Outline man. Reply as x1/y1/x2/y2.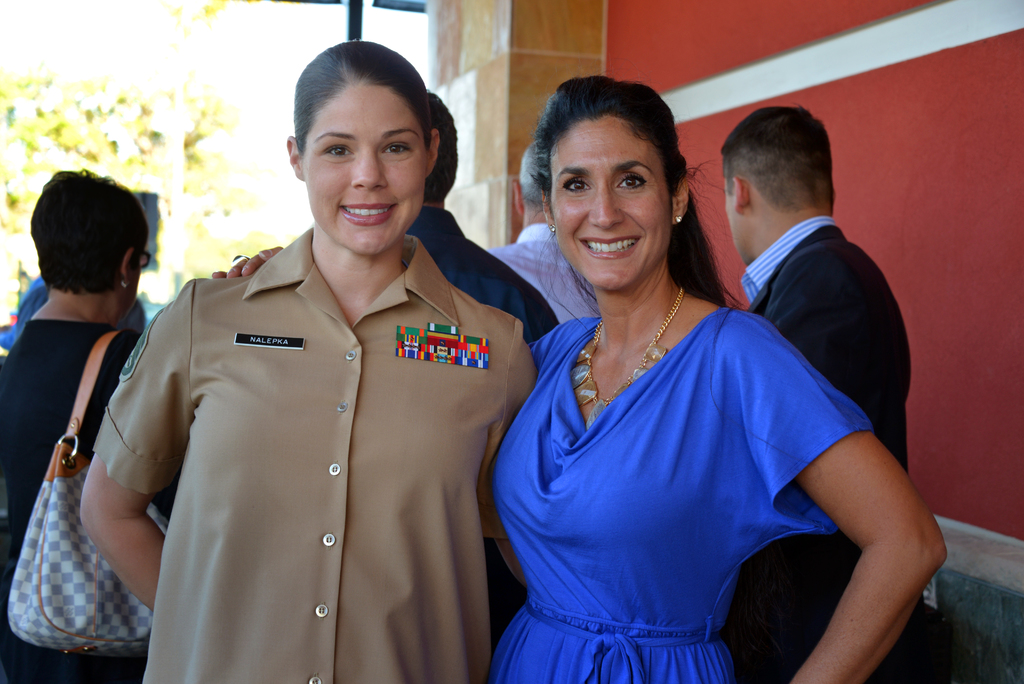
488/138/604/320.
